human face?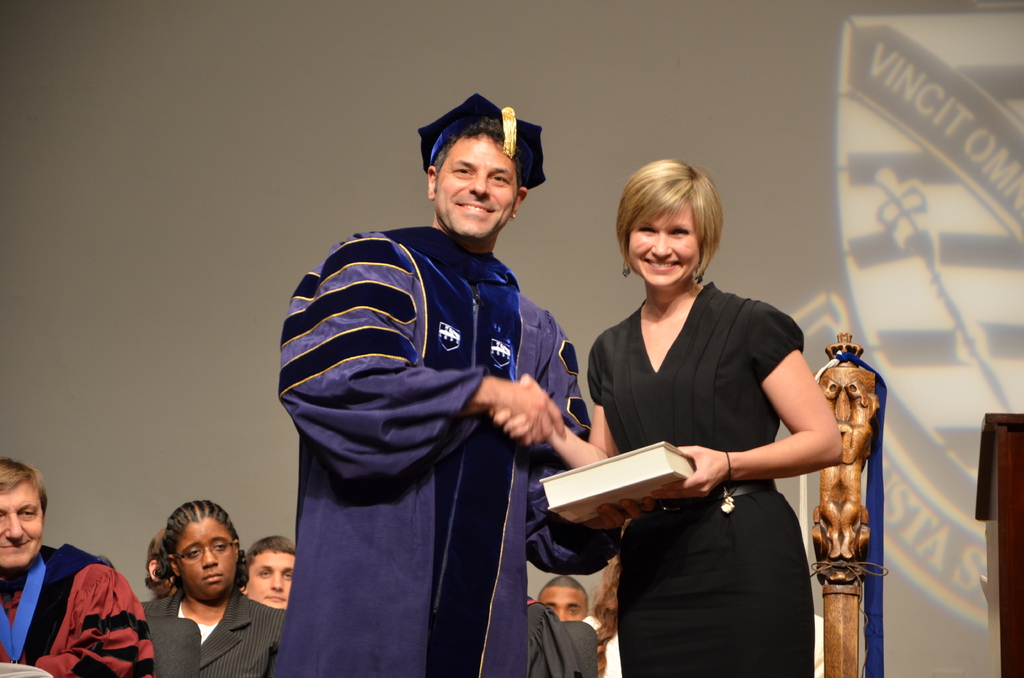
left=438, top=129, right=517, bottom=241
